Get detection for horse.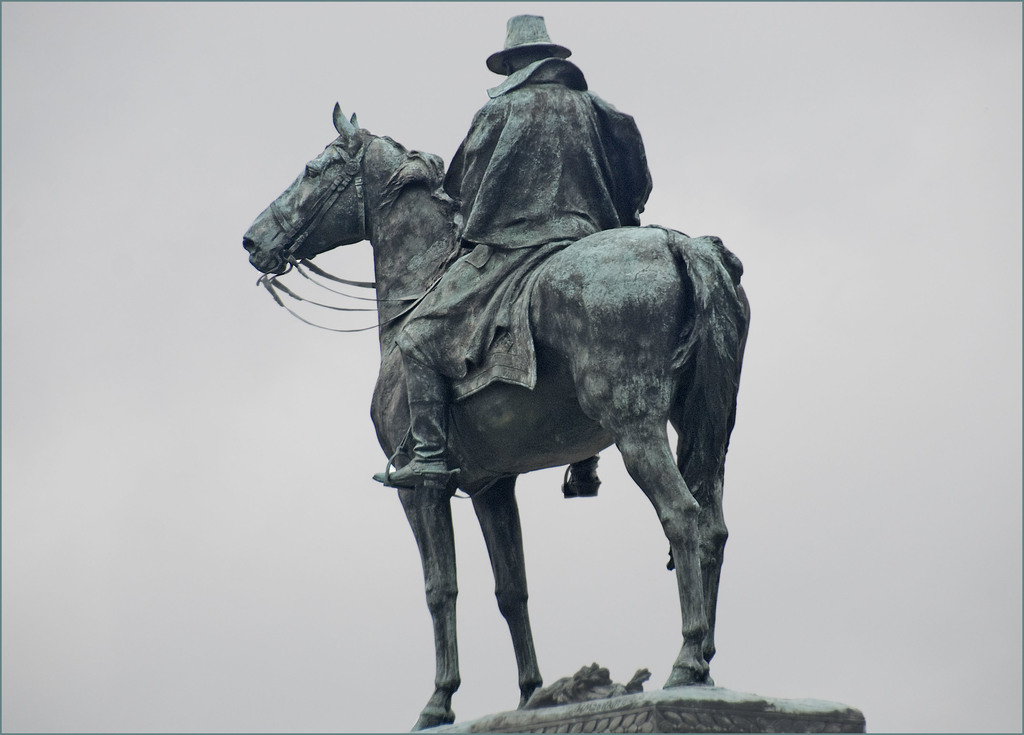
Detection: [239,99,751,731].
